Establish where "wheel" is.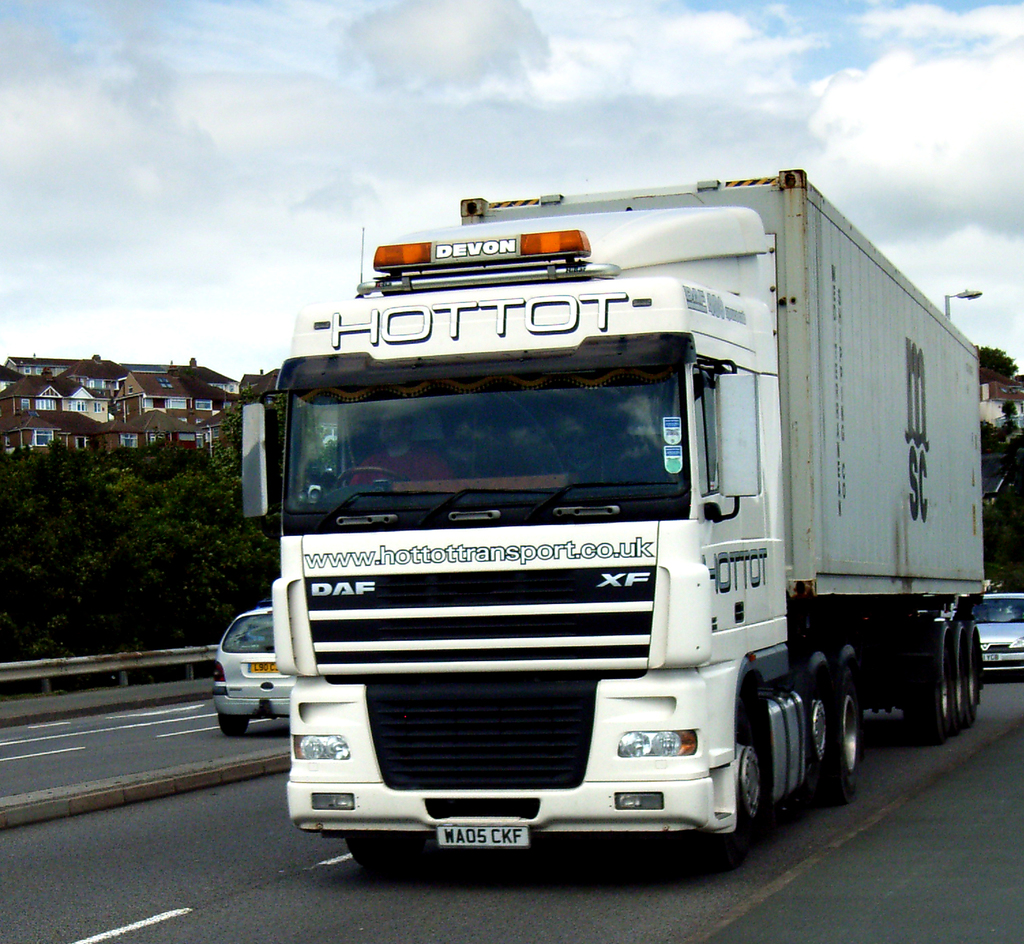
Established at [732, 665, 804, 851].
